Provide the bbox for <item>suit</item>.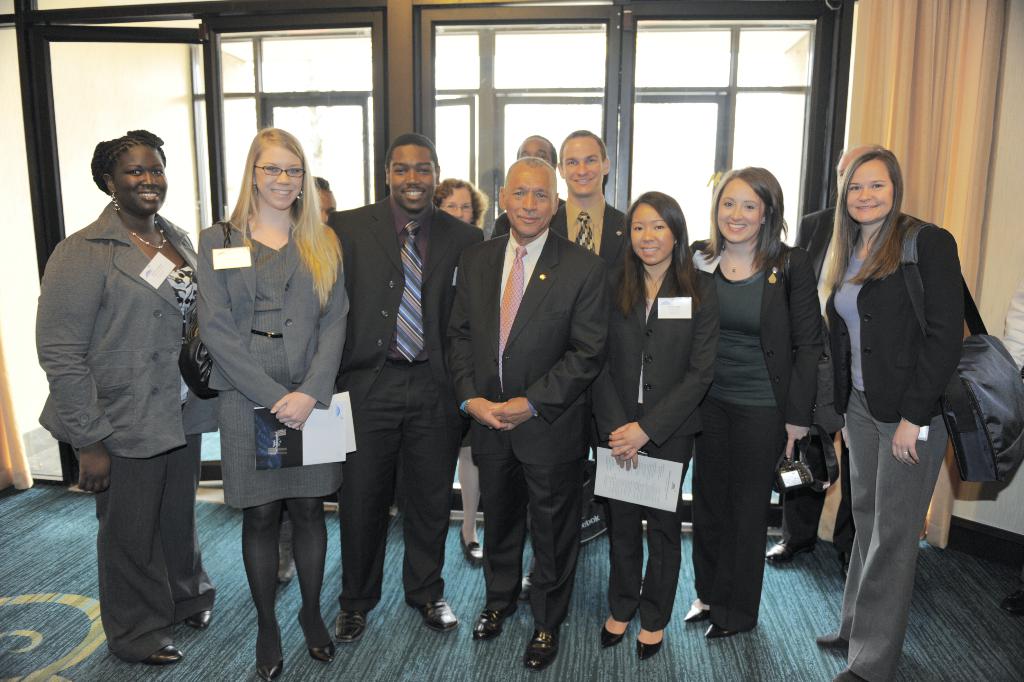
pyautogui.locateOnScreen(31, 195, 222, 661).
